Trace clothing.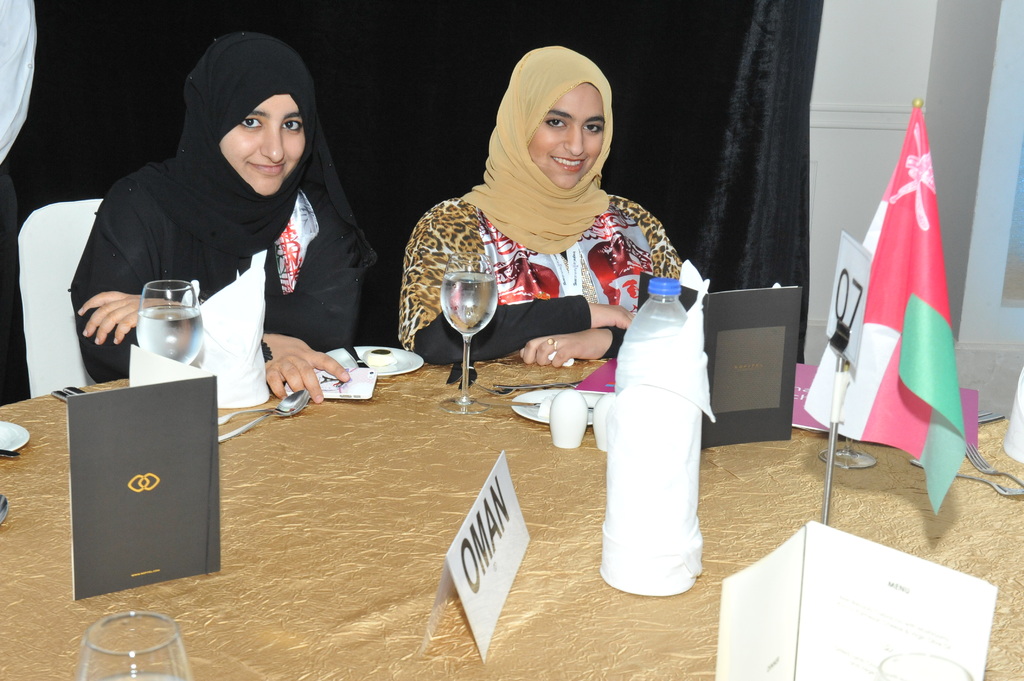
Traced to box(72, 24, 374, 389).
